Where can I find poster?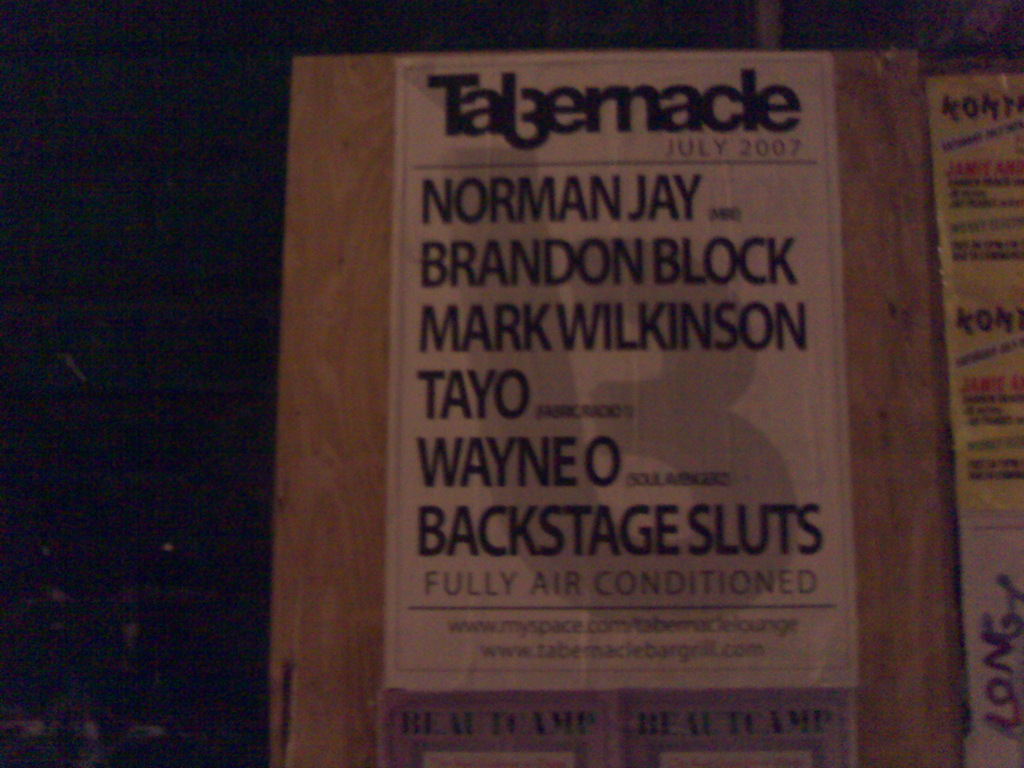
You can find it at box=[382, 53, 858, 688].
